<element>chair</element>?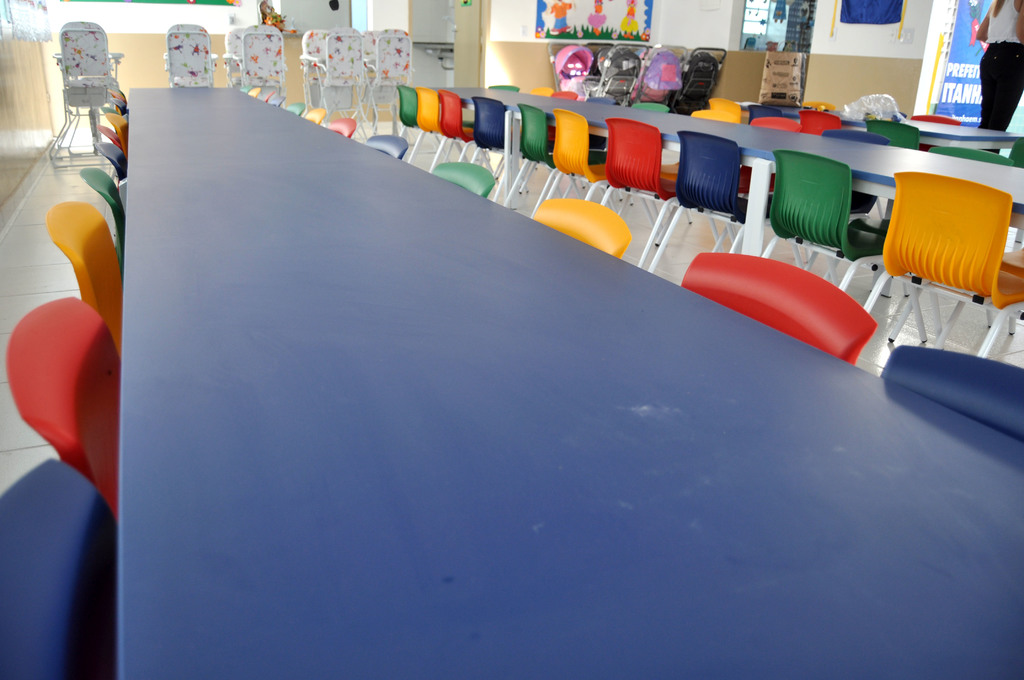
909,115,961,150
